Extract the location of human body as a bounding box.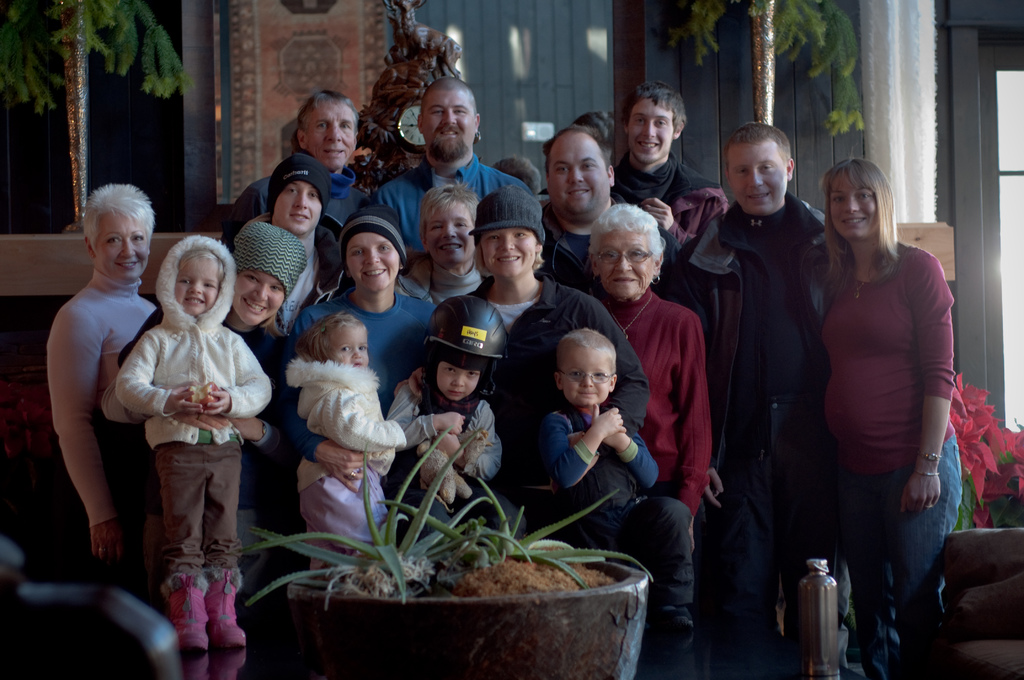
x1=111, y1=236, x2=271, y2=679.
